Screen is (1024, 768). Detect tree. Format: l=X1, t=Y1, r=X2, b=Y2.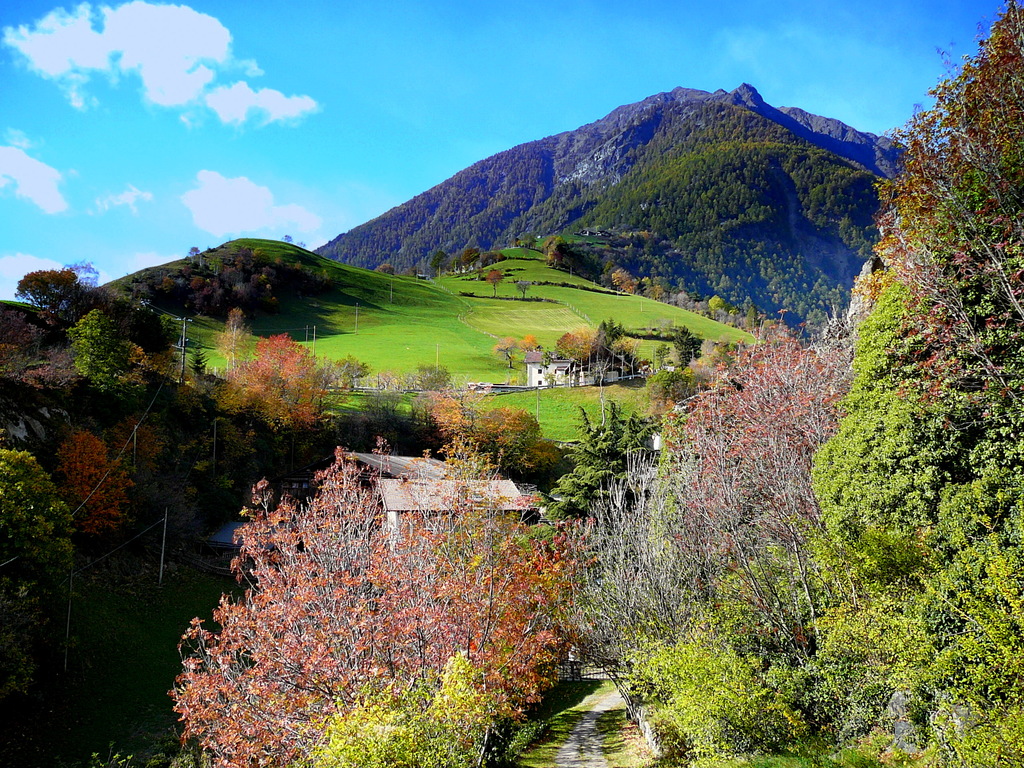
l=492, t=333, r=519, b=371.
